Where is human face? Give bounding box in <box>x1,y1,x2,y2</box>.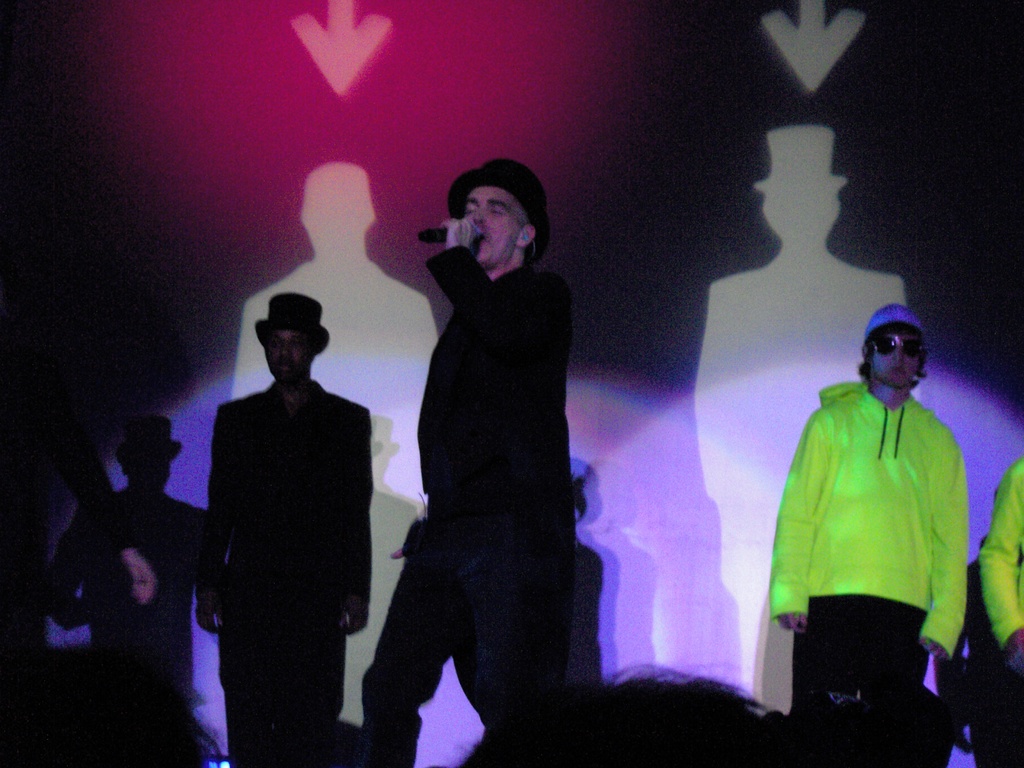
<box>464,189,520,270</box>.
